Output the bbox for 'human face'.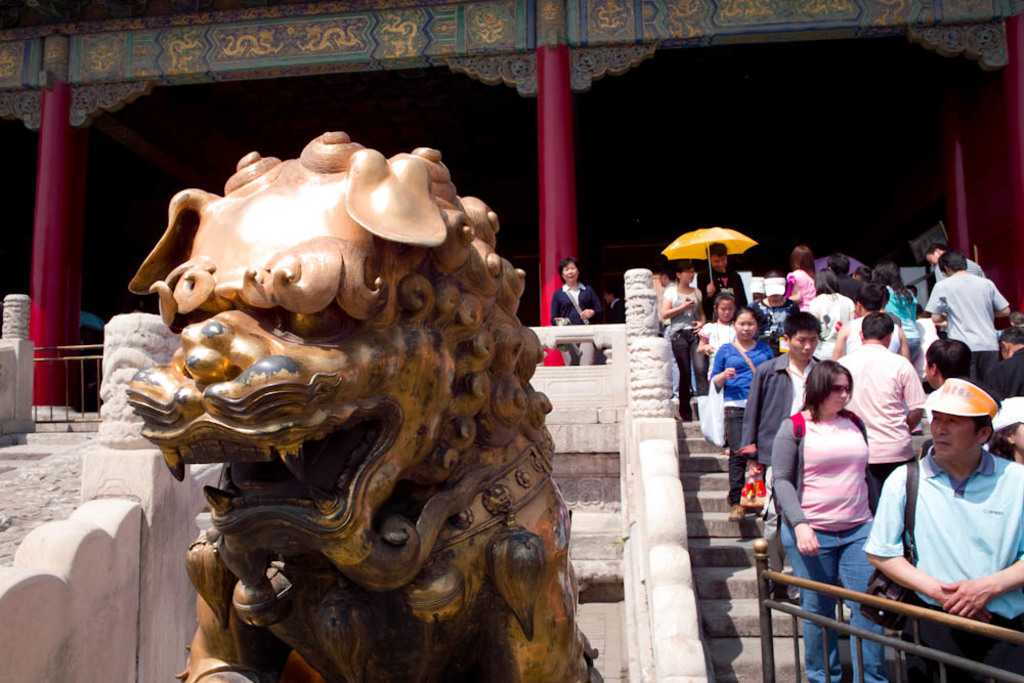
716 298 735 323.
